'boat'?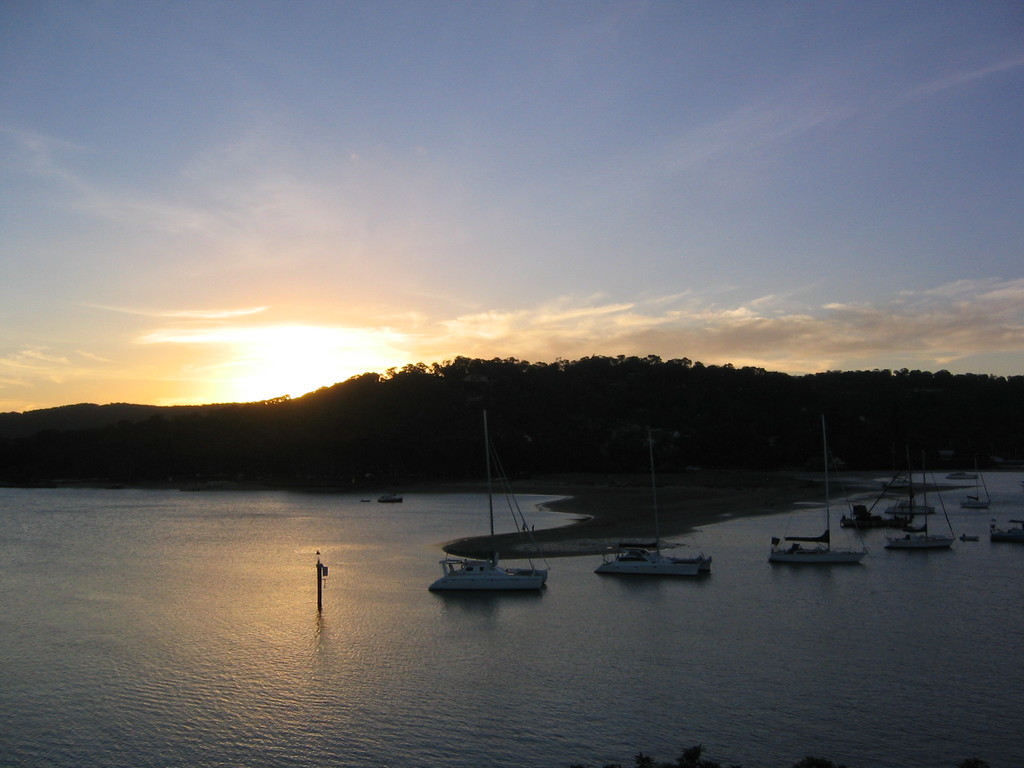
(959,537,984,543)
